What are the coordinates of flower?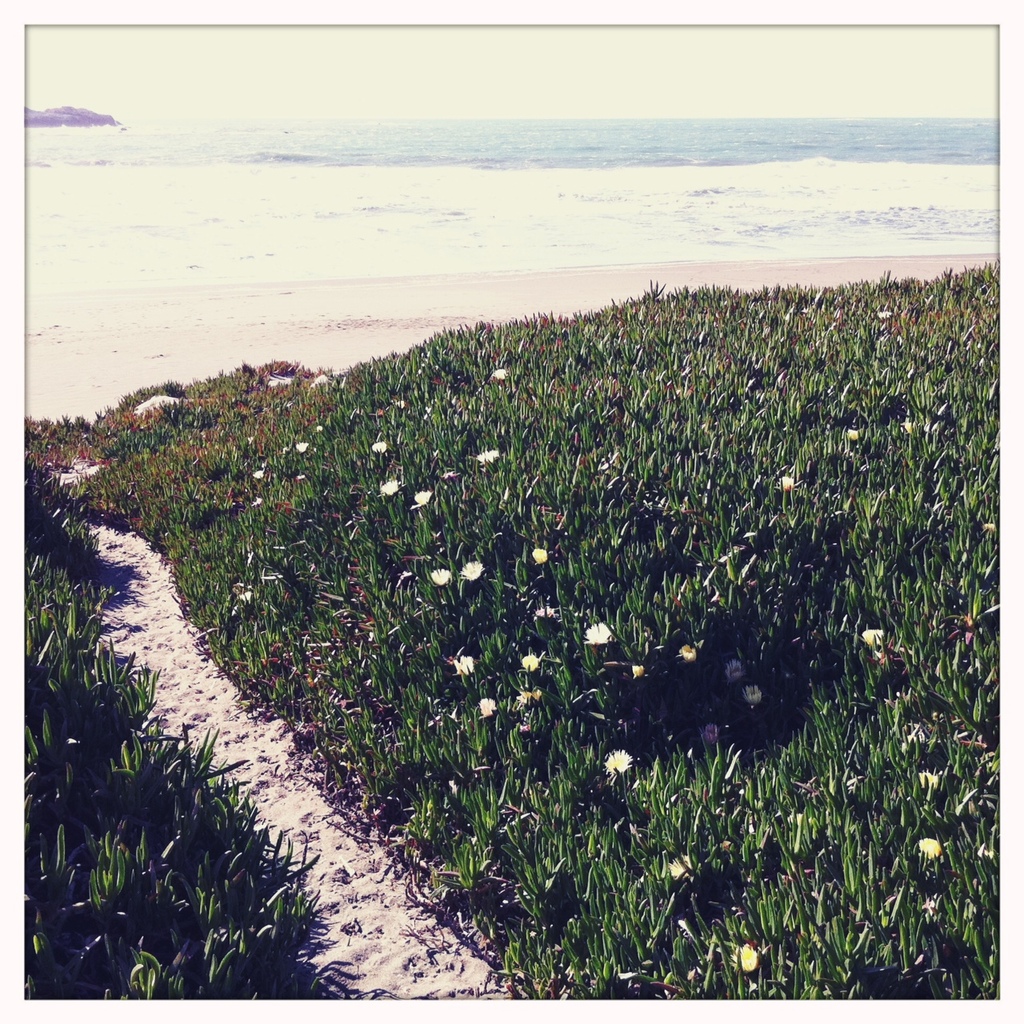
BBox(670, 850, 691, 882).
